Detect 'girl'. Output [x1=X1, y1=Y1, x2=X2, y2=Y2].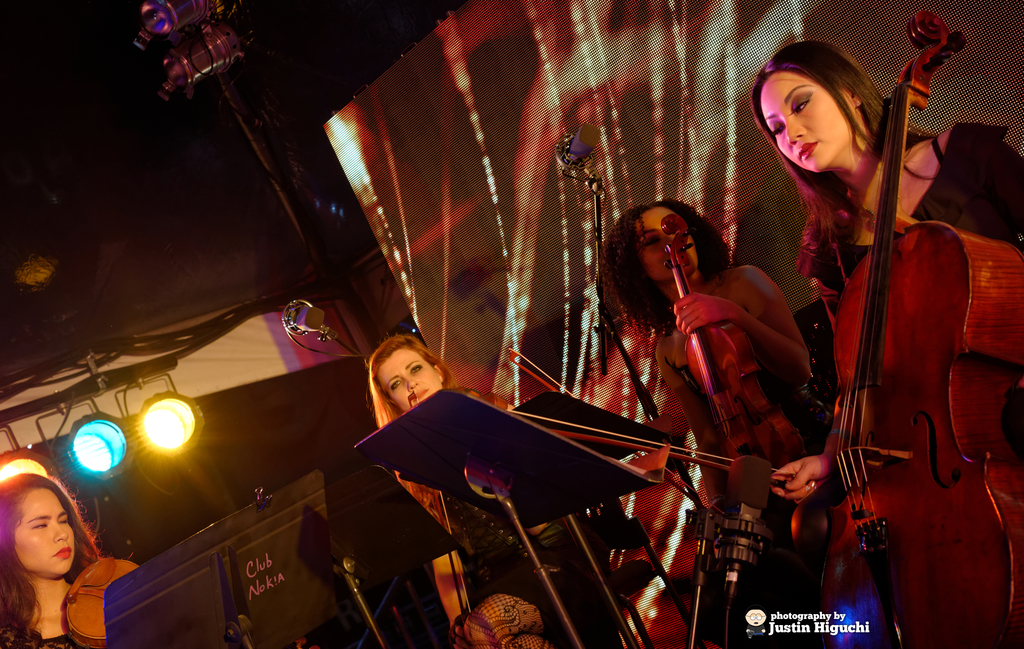
[x1=0, y1=469, x2=107, y2=648].
